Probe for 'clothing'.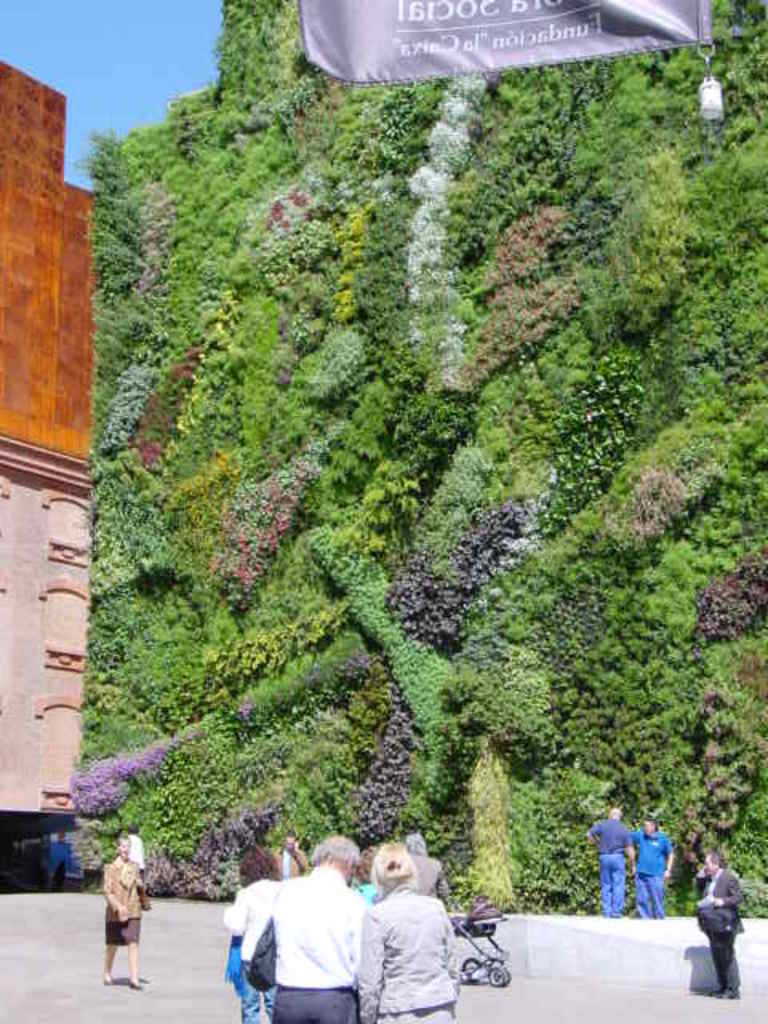
Probe result: 624:827:666:918.
